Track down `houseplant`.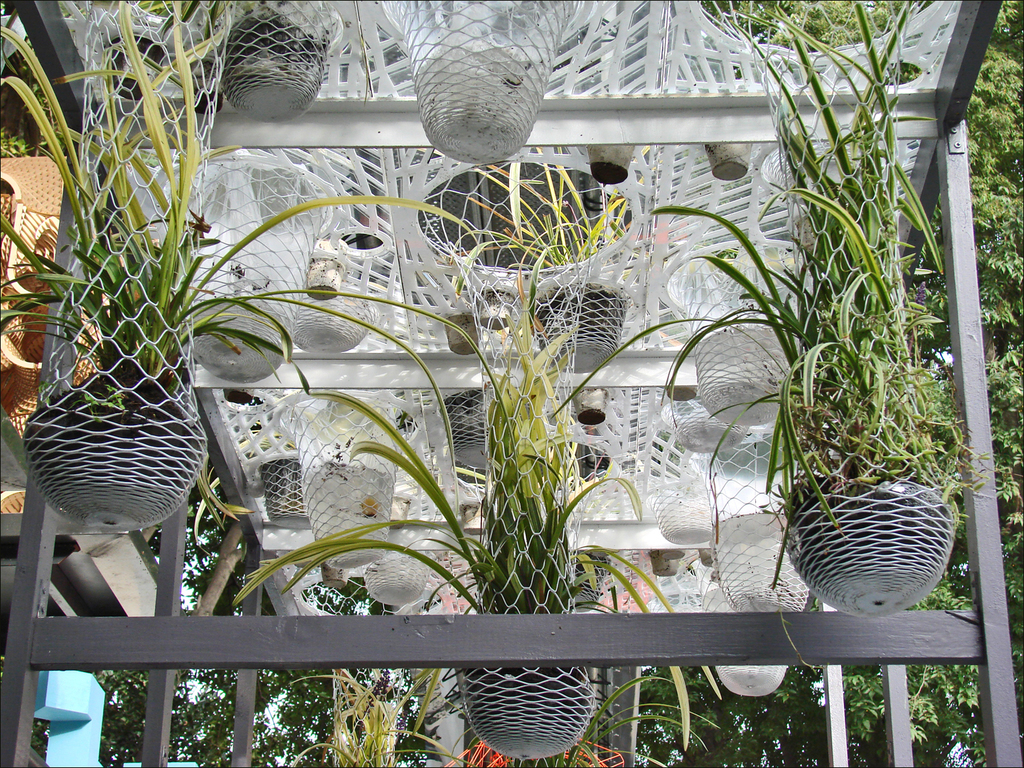
Tracked to x1=222 y1=220 x2=721 y2=755.
